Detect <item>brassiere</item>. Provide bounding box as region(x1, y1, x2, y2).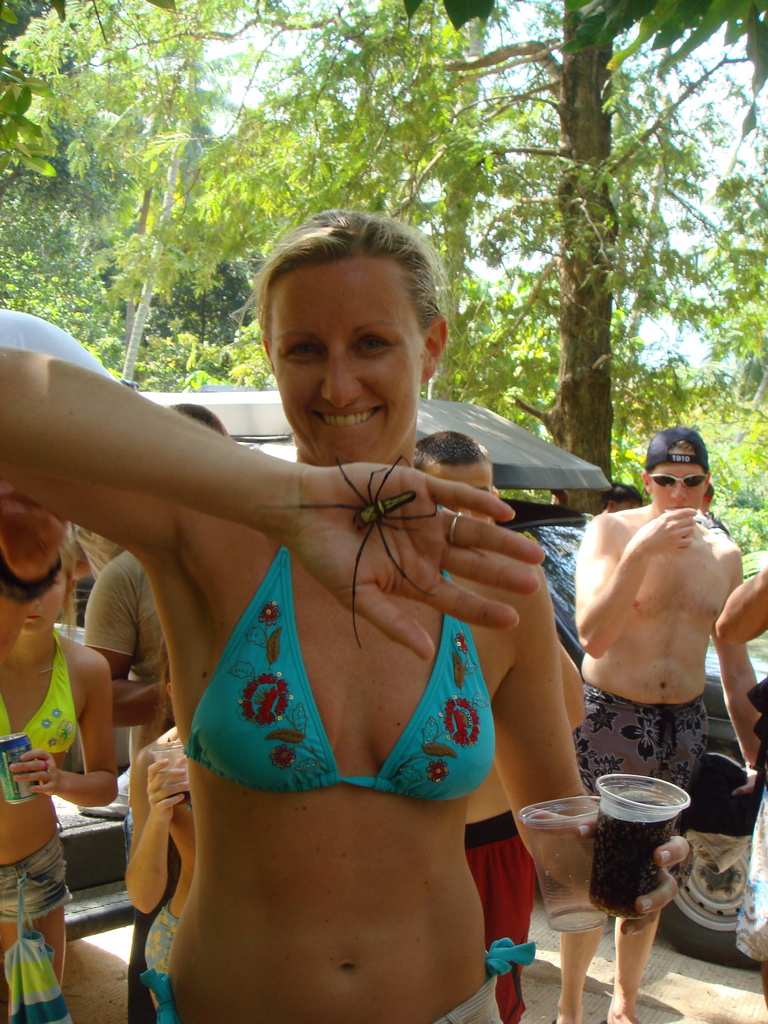
region(0, 636, 76, 753).
